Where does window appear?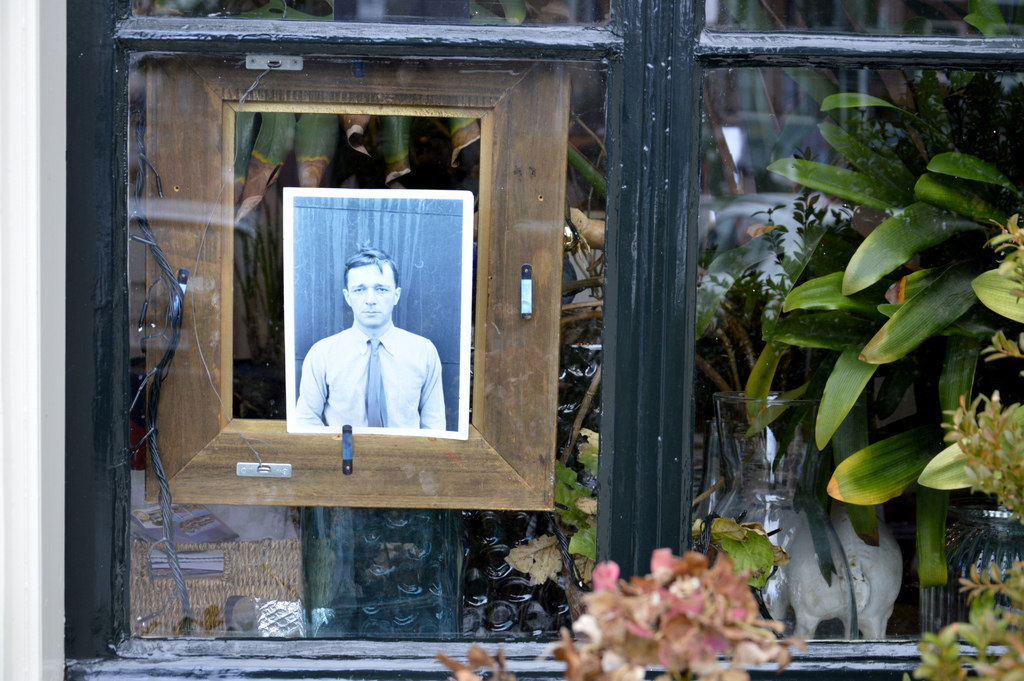
Appears at (left=0, top=0, right=1023, bottom=680).
